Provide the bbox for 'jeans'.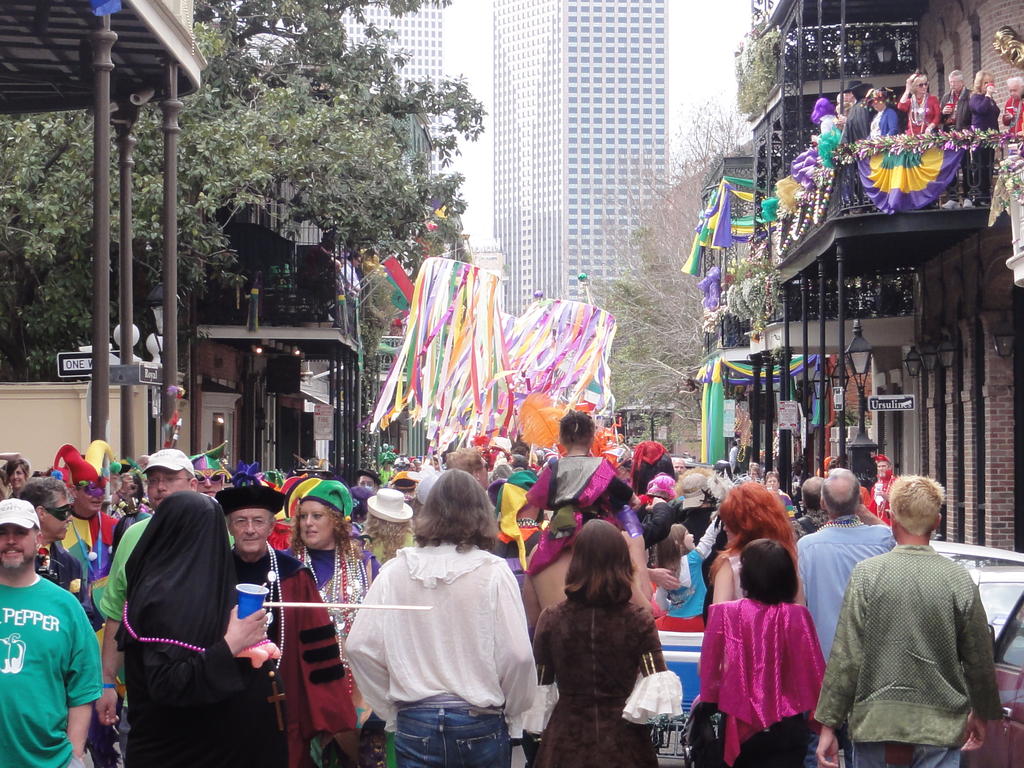
box(852, 739, 964, 767).
